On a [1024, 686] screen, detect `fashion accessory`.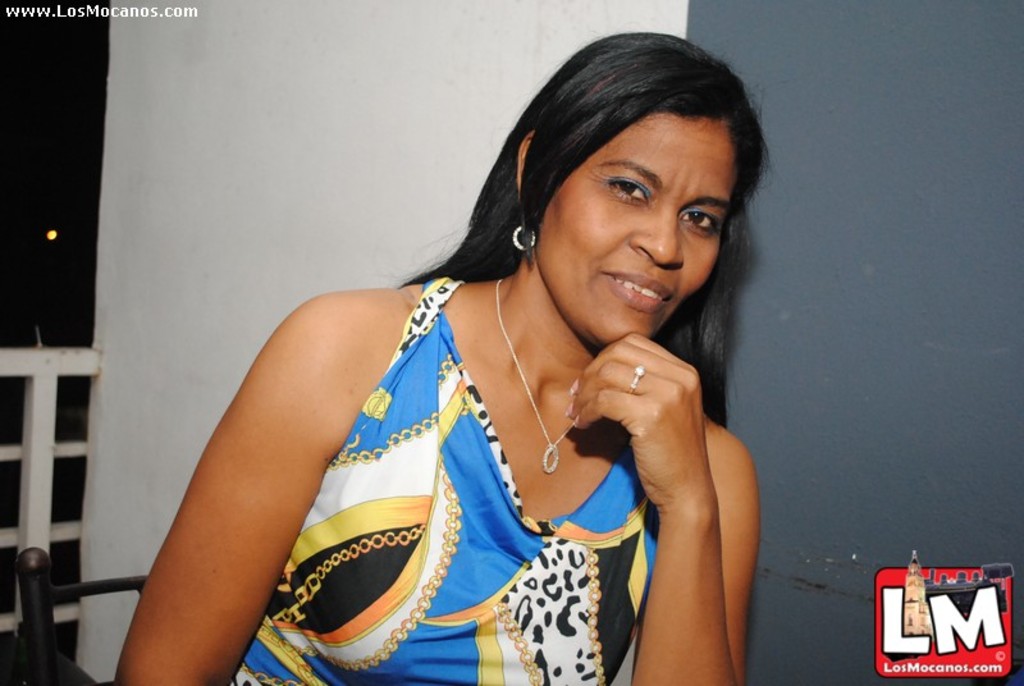
512 227 535 250.
